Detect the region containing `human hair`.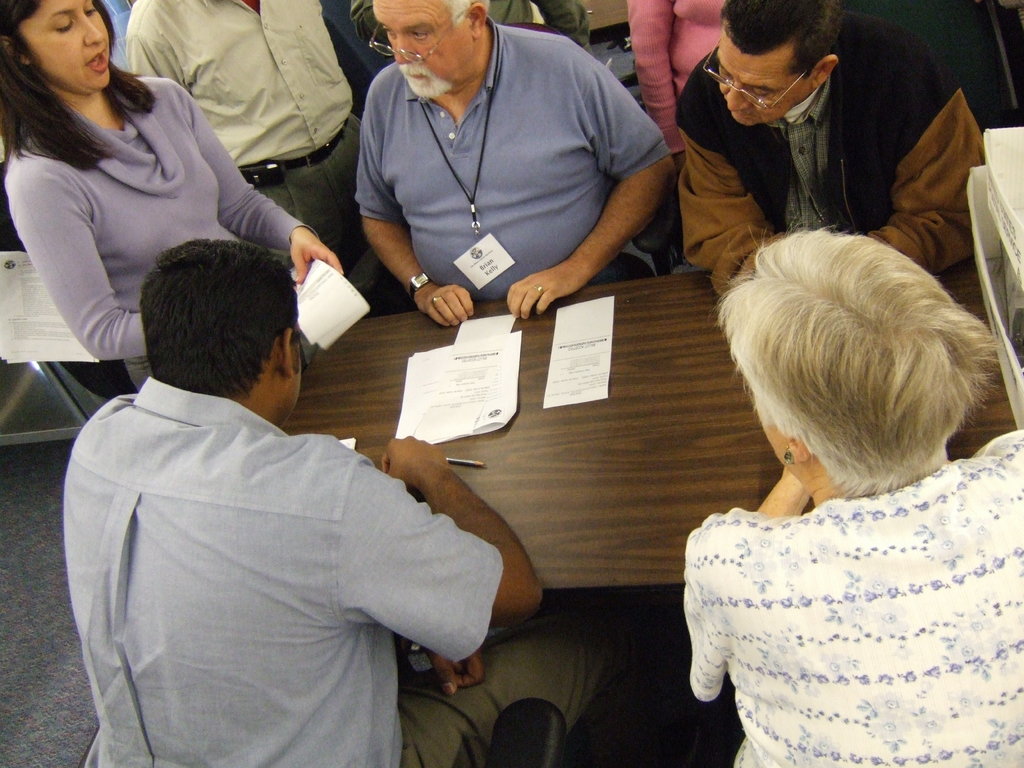
x1=714, y1=224, x2=1002, y2=492.
